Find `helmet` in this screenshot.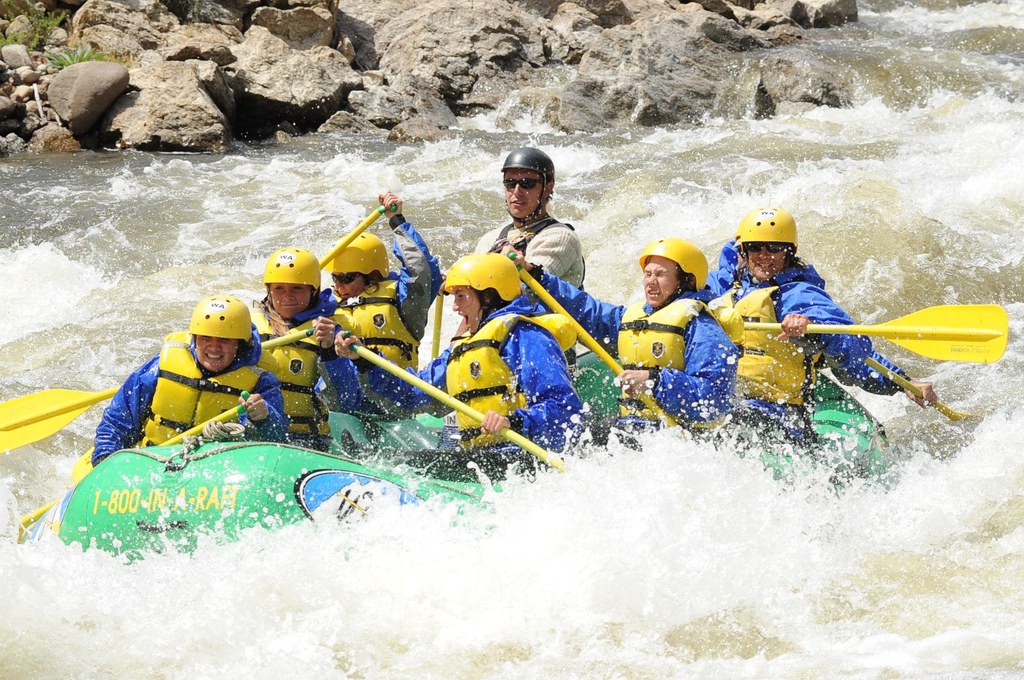
The bounding box for `helmet` is <region>643, 231, 712, 300</region>.
